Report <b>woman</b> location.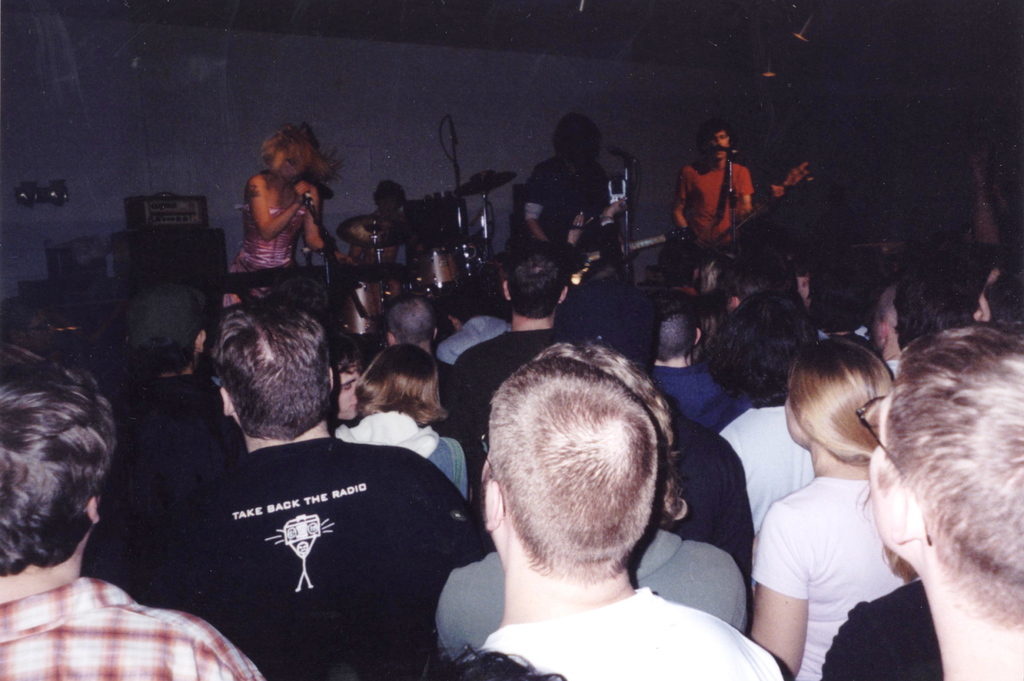
Report: bbox=(219, 120, 342, 298).
